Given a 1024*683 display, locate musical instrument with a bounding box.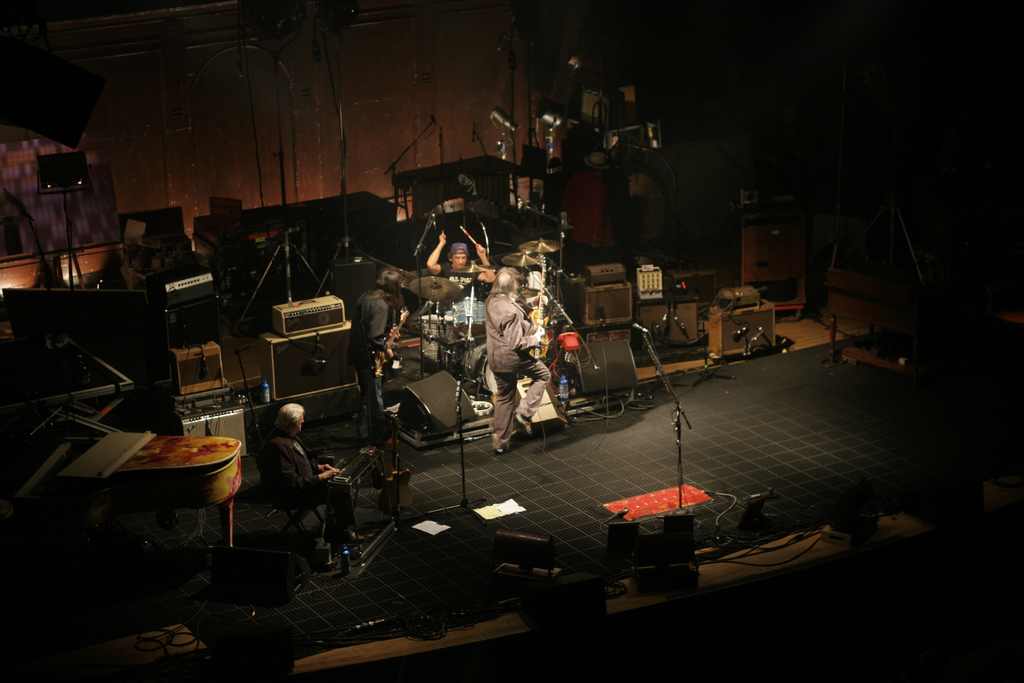
Located: 519,231,569,259.
